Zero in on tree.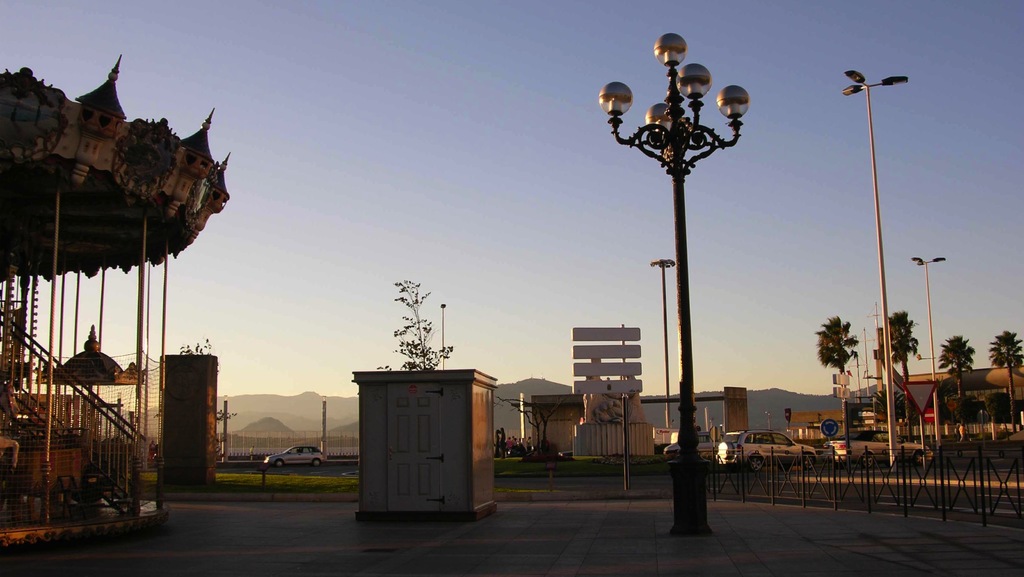
Zeroed in: (818, 313, 865, 404).
